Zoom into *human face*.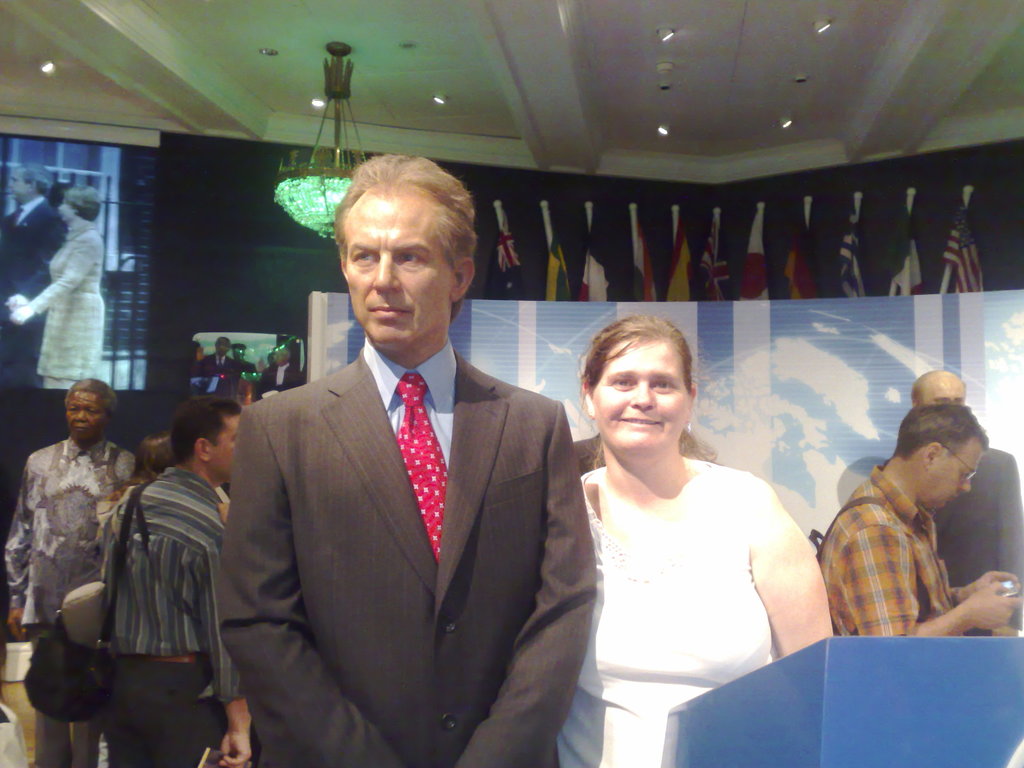
Zoom target: [921,378,964,404].
